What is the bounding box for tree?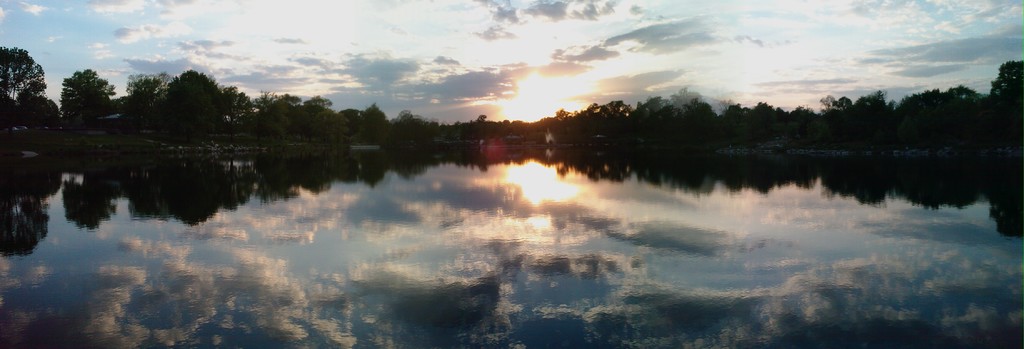
BBox(0, 47, 44, 108).
